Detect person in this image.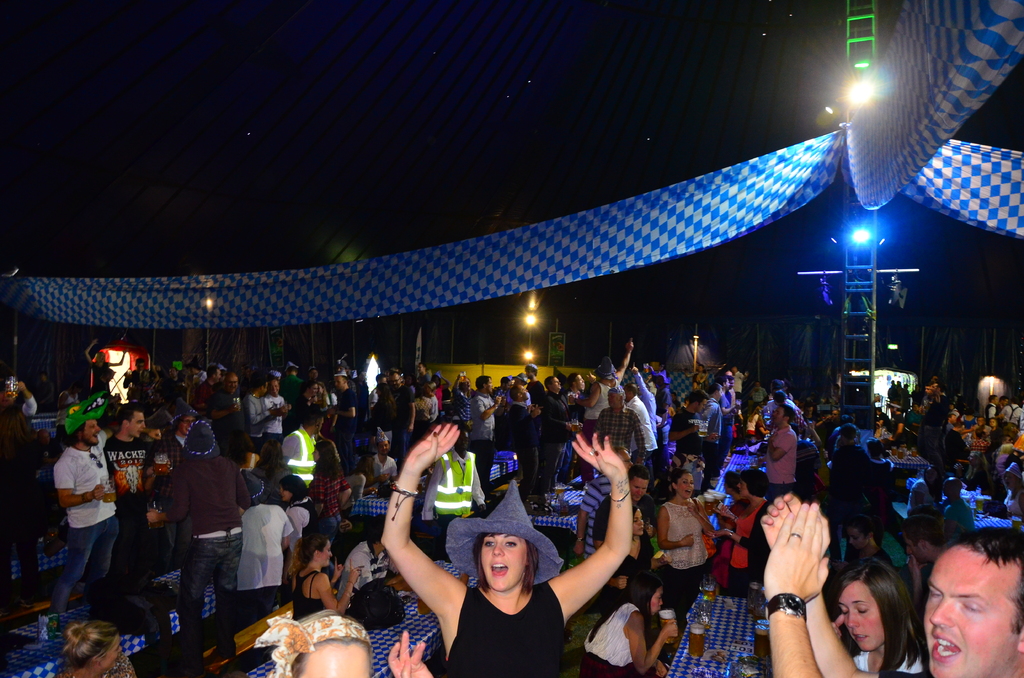
Detection: 102:404:167:512.
